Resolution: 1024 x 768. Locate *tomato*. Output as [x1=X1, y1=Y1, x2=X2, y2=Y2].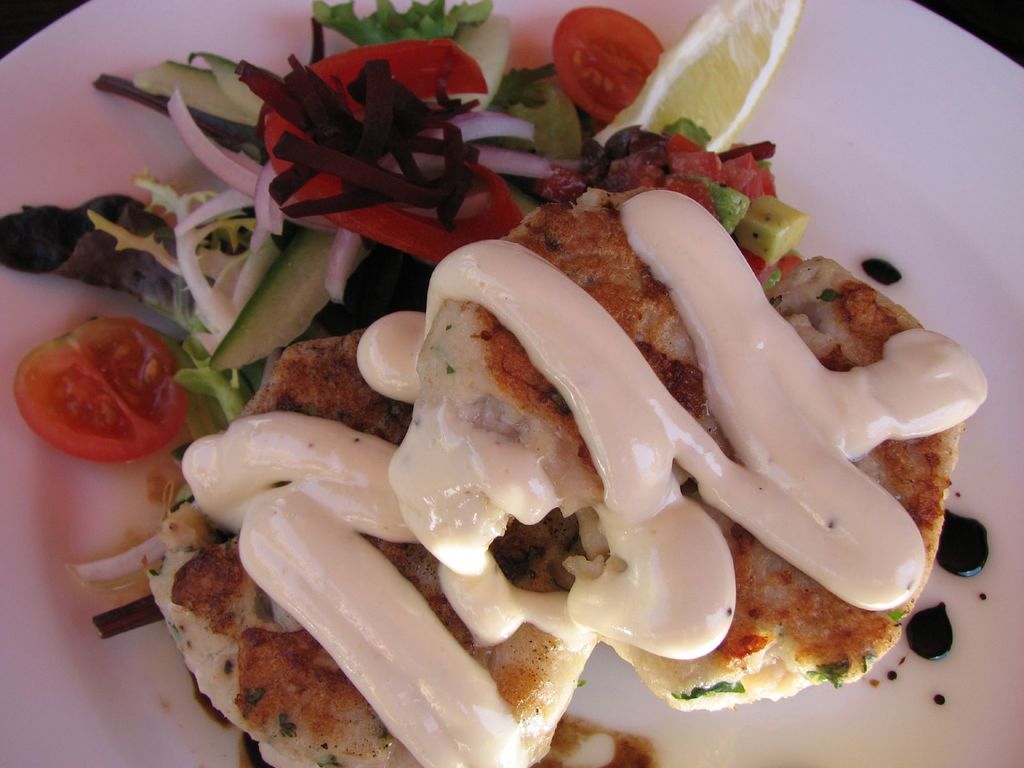
[x1=19, y1=324, x2=207, y2=474].
